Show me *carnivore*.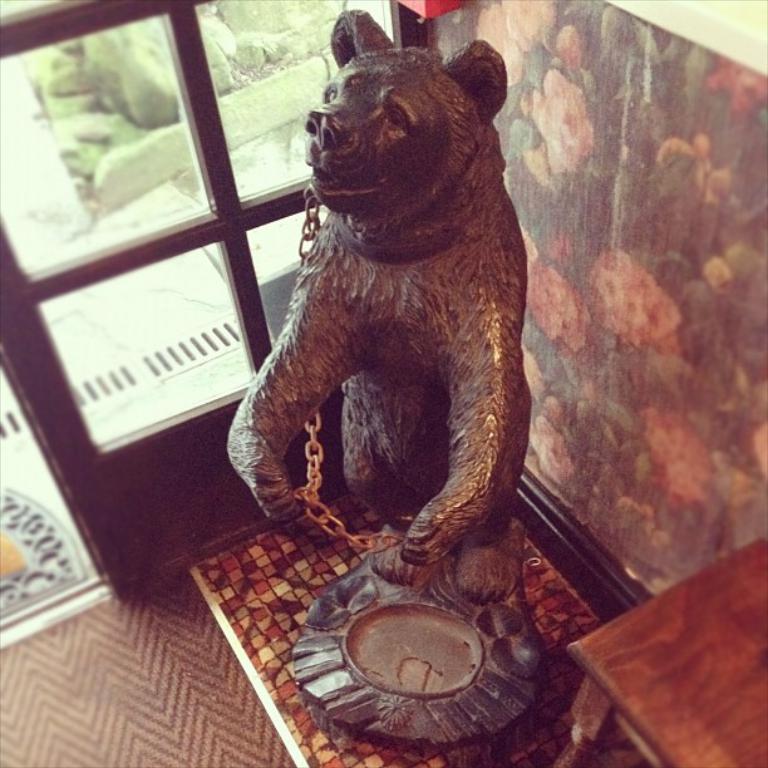
*carnivore* is here: box(236, 24, 553, 576).
